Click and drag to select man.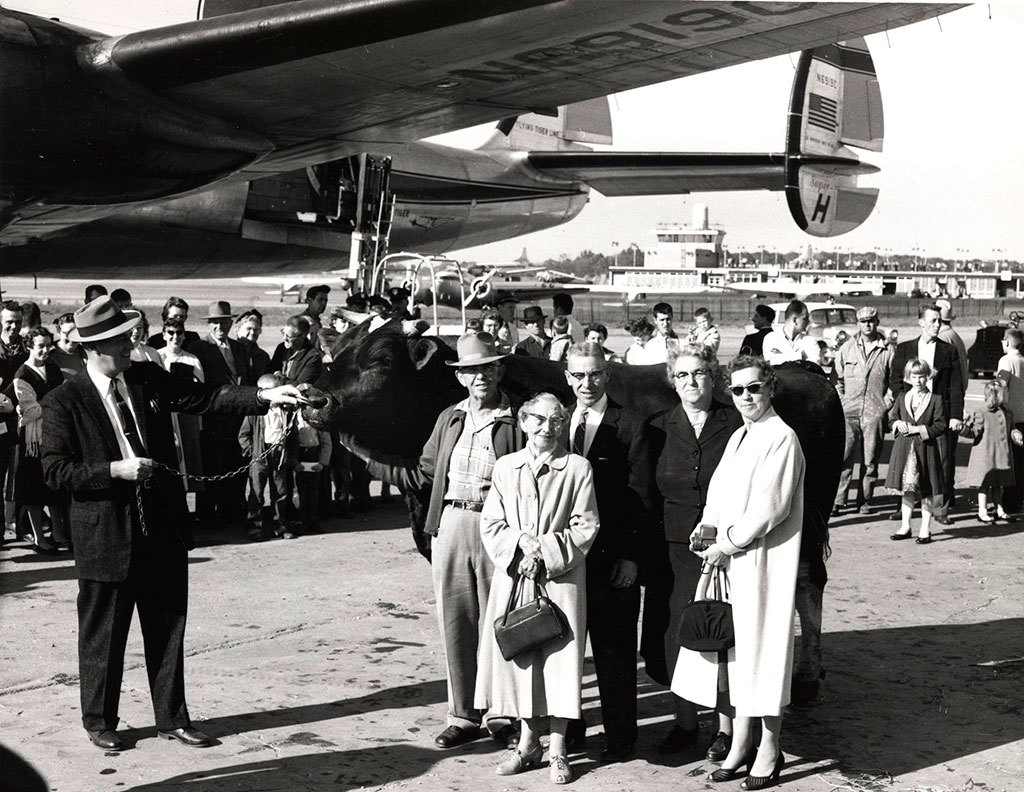
Selection: rect(0, 297, 43, 540).
